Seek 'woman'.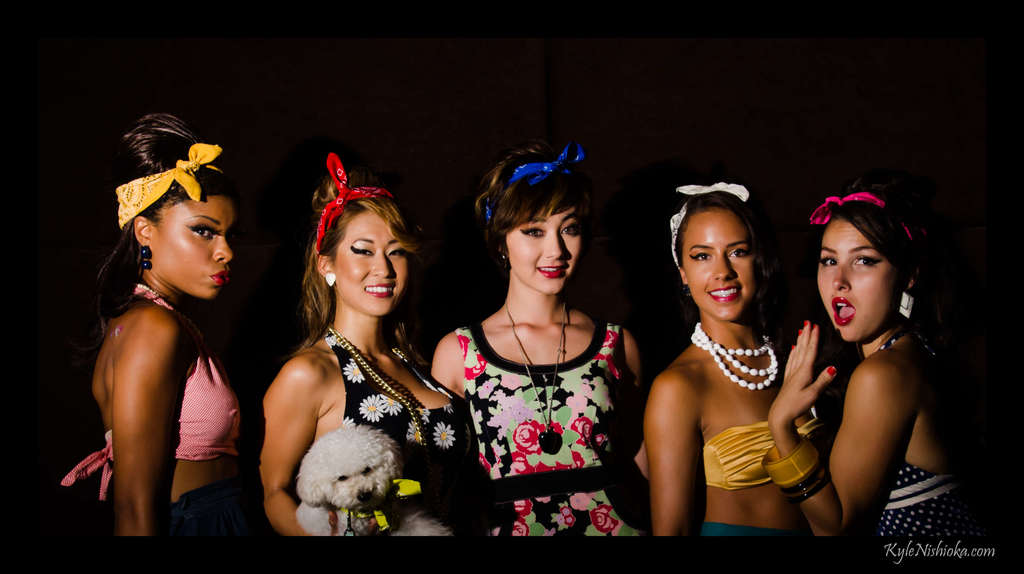
bbox=[431, 138, 653, 536].
